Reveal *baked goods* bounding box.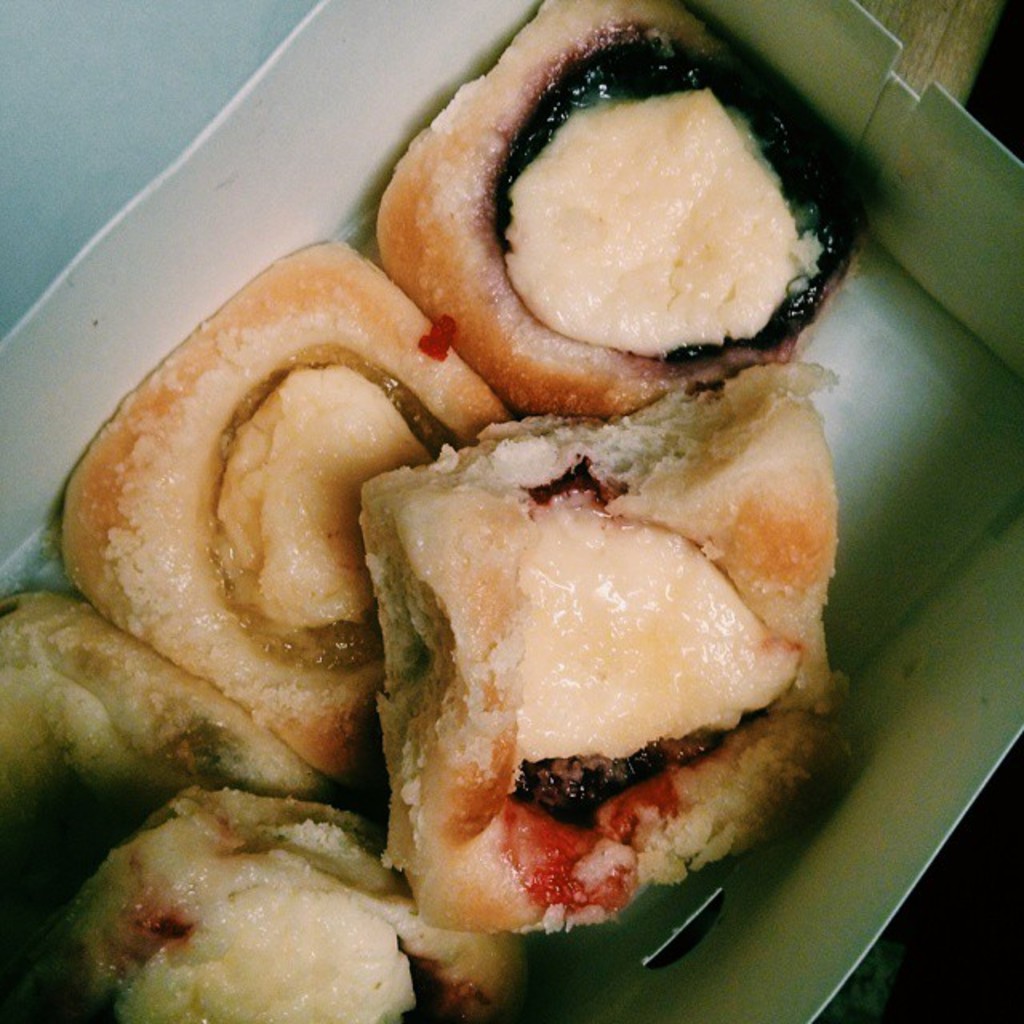
Revealed: (x1=0, y1=586, x2=358, y2=986).
